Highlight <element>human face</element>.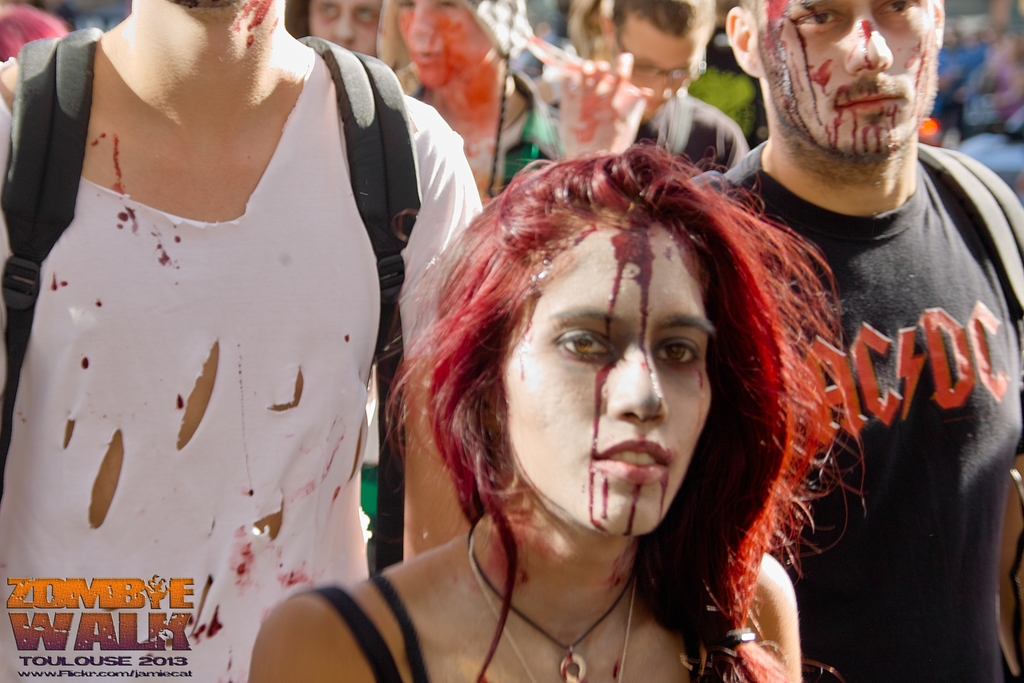
Highlighted region: BBox(500, 218, 713, 536).
